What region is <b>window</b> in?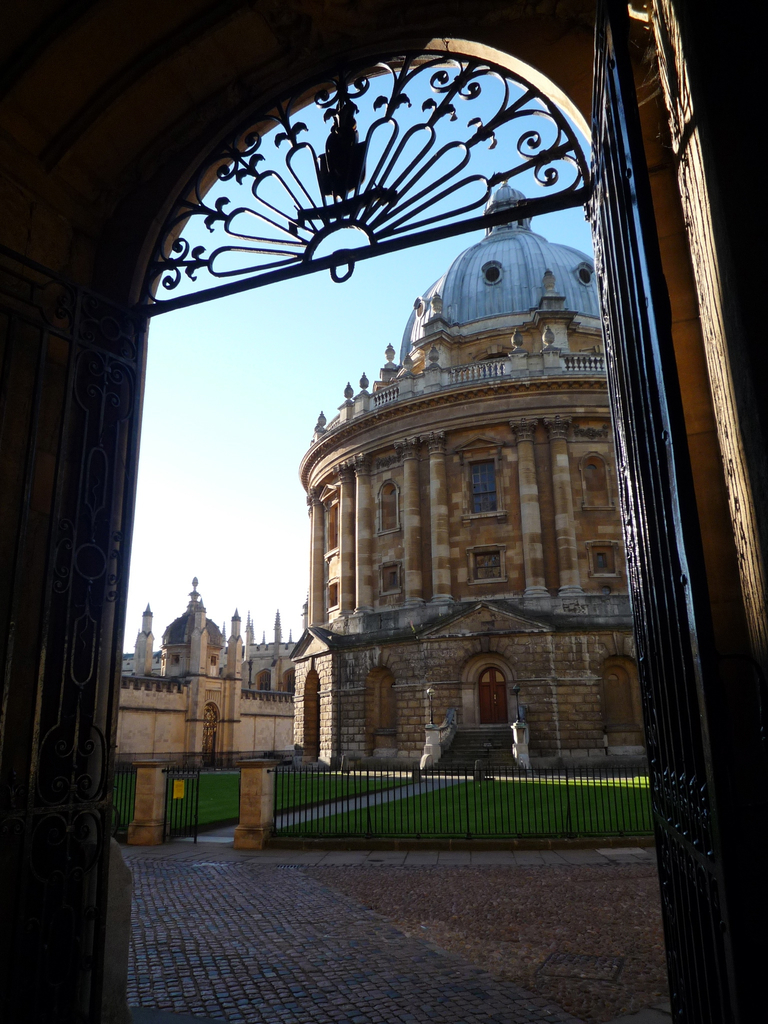
479 260 499 284.
